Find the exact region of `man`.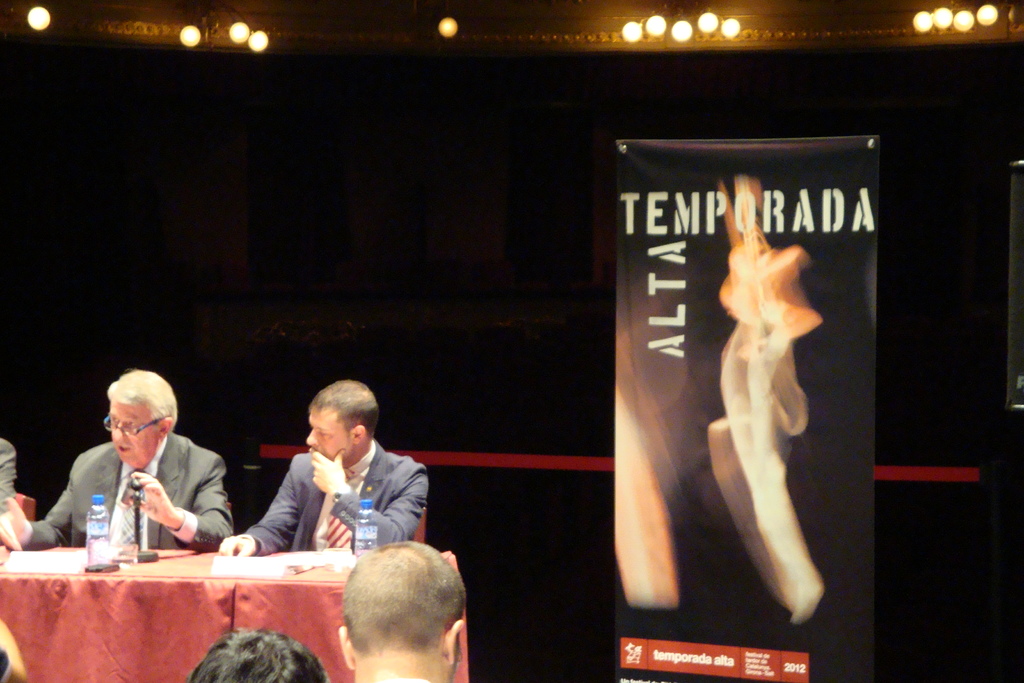
Exact region: 0:365:232:555.
